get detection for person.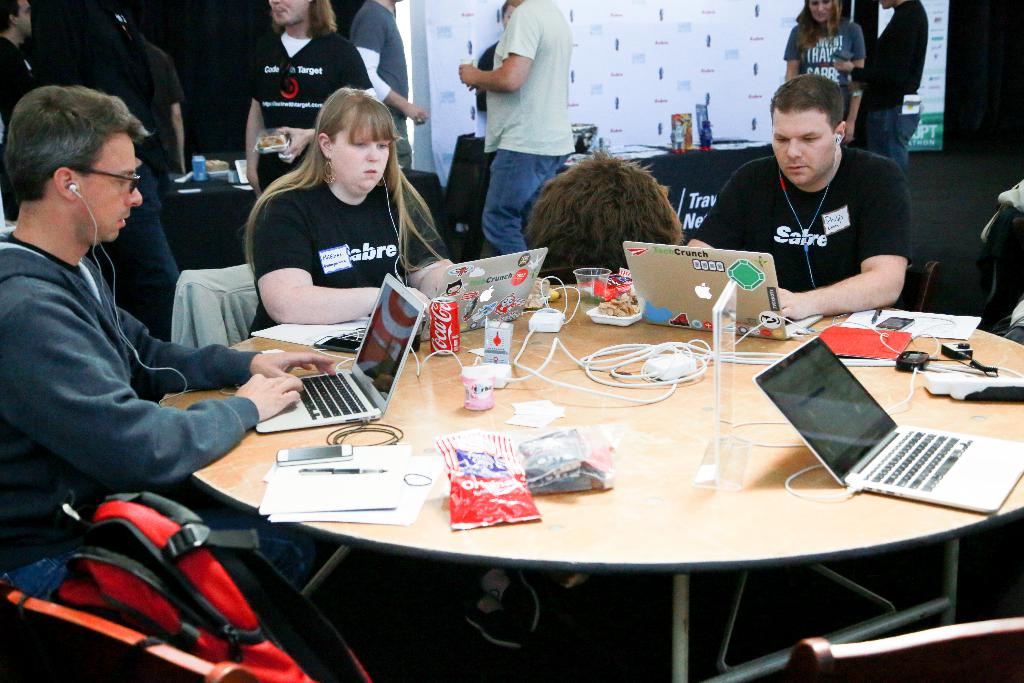
Detection: l=686, t=75, r=913, b=322.
